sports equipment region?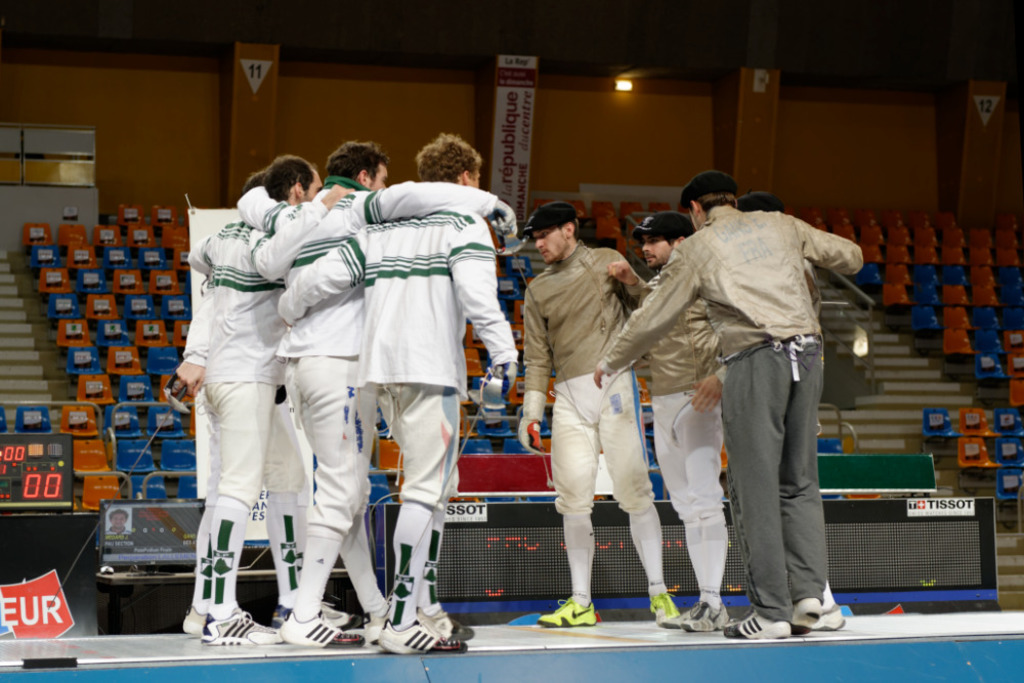
detection(43, 369, 186, 615)
